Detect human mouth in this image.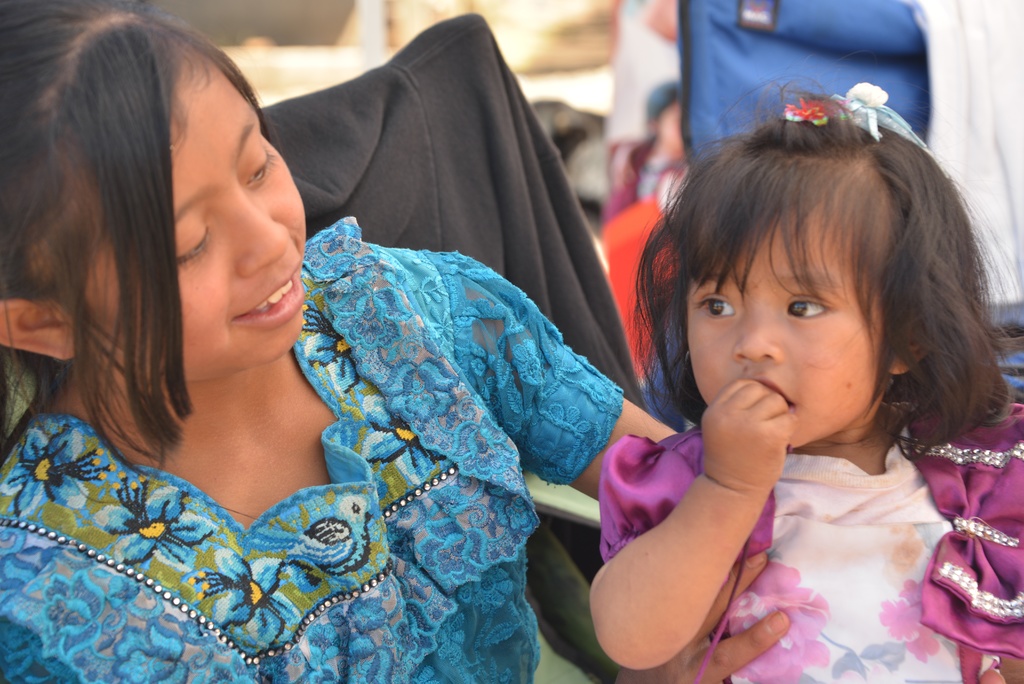
Detection: {"x1": 237, "y1": 264, "x2": 305, "y2": 332}.
